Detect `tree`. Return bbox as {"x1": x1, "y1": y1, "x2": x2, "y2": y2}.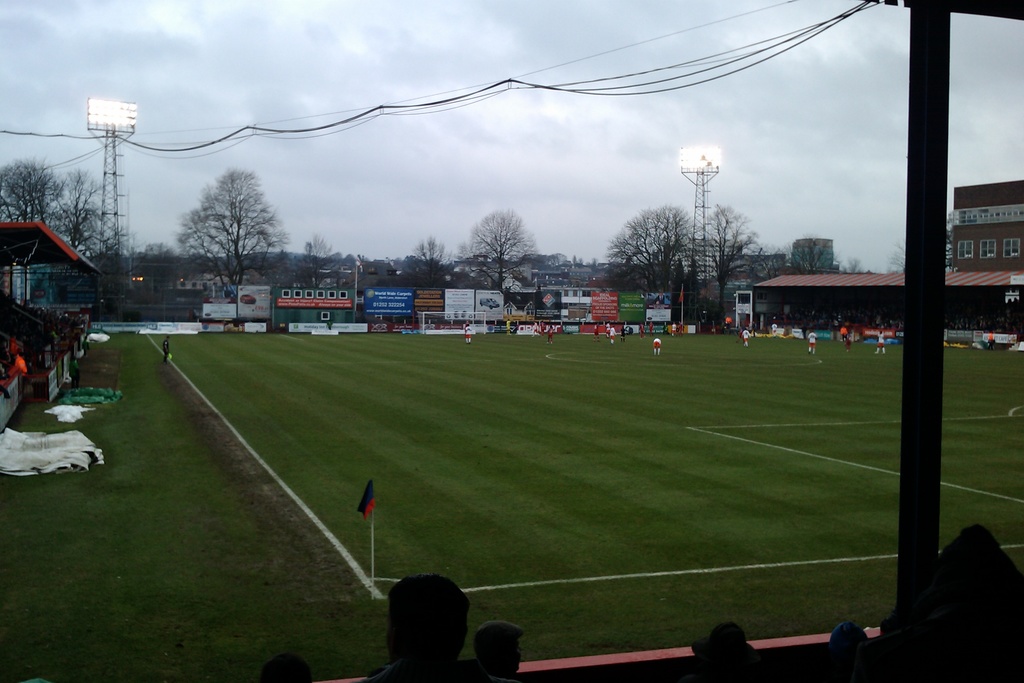
{"x1": 459, "y1": 207, "x2": 541, "y2": 293}.
